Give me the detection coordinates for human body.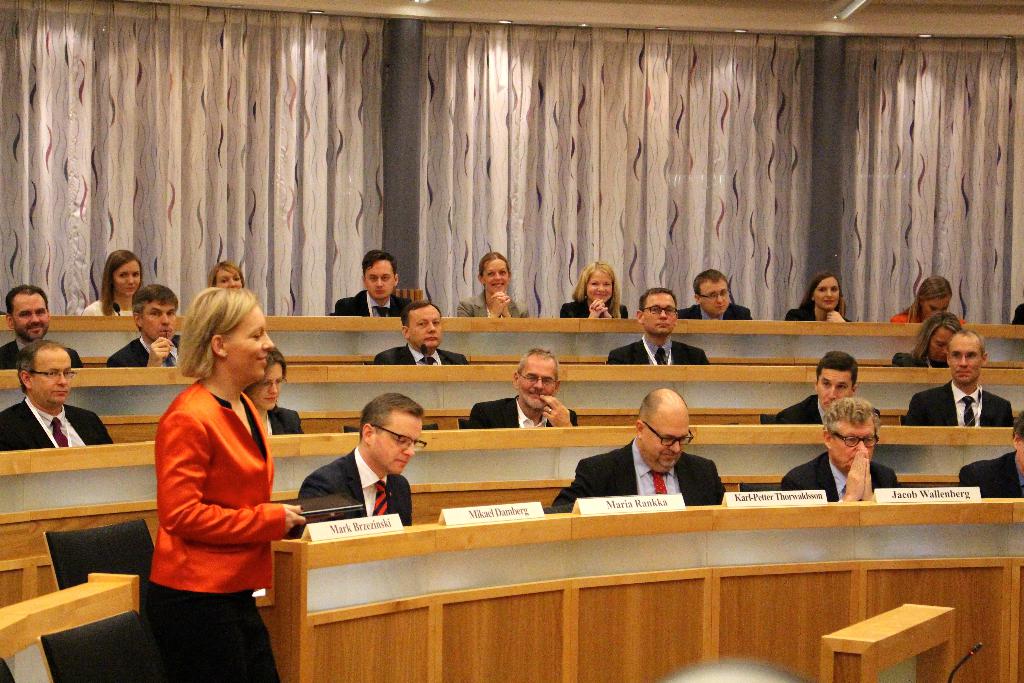
(611,288,702,365).
